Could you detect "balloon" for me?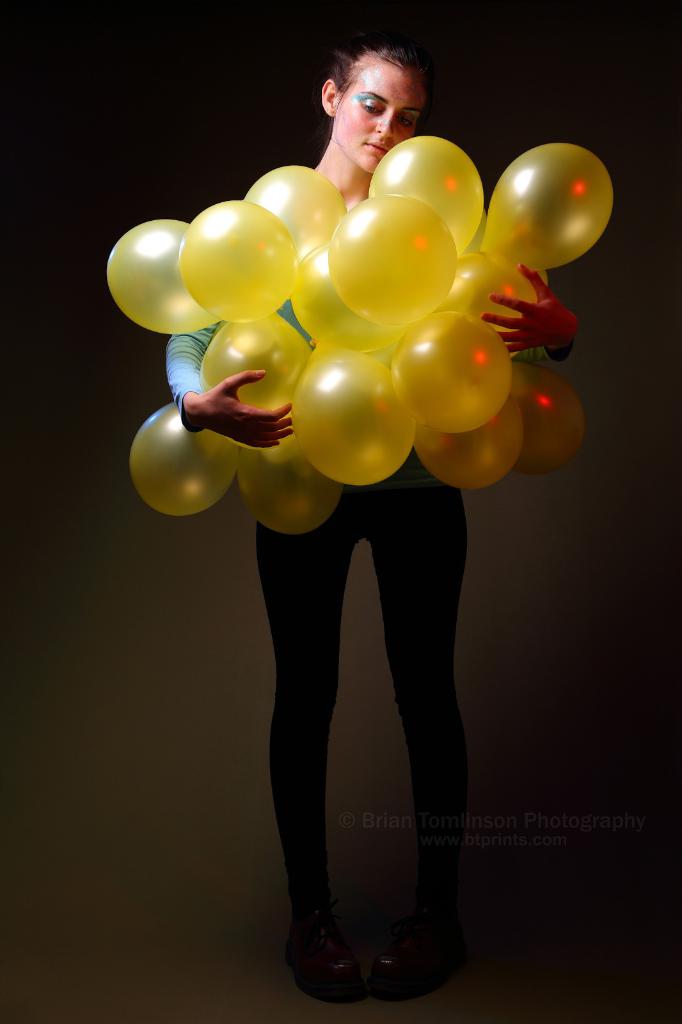
Detection result: 287, 336, 418, 486.
